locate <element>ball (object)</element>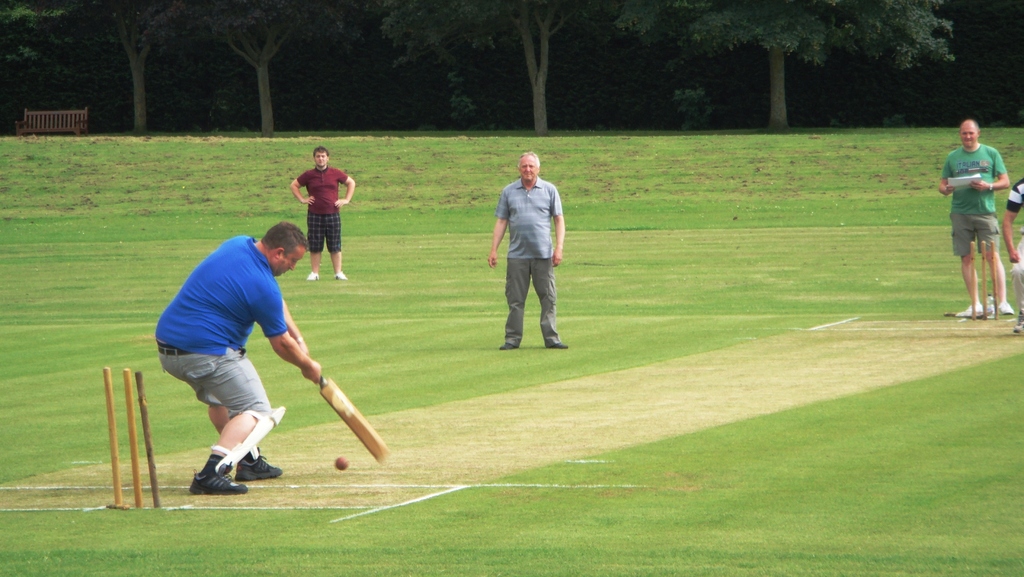
crop(333, 457, 348, 469)
